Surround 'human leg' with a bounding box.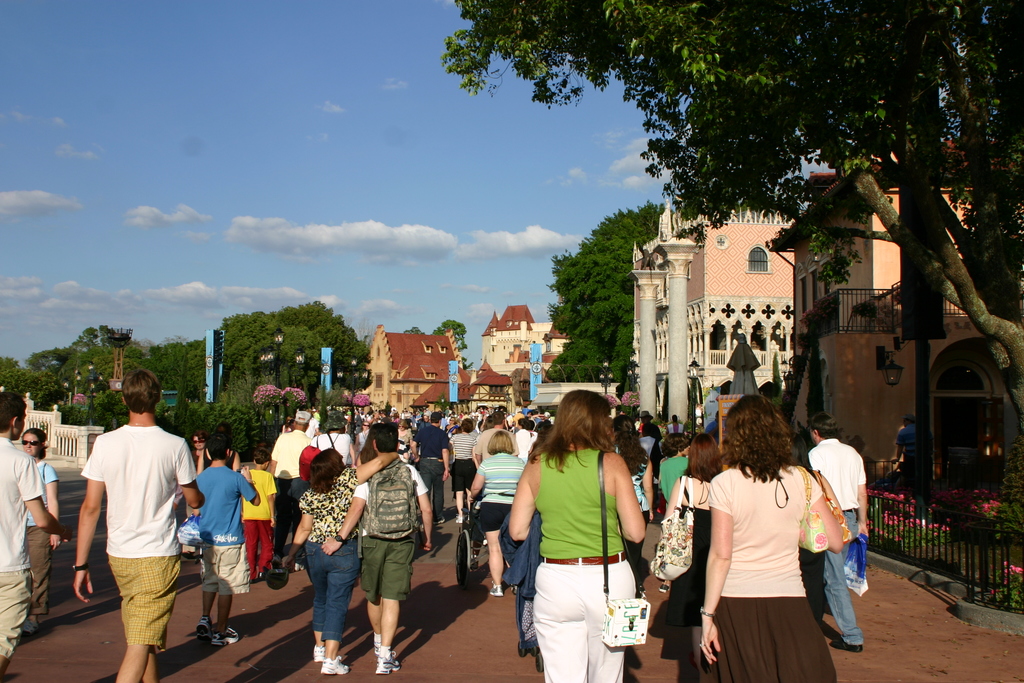
detection(196, 588, 214, 637).
